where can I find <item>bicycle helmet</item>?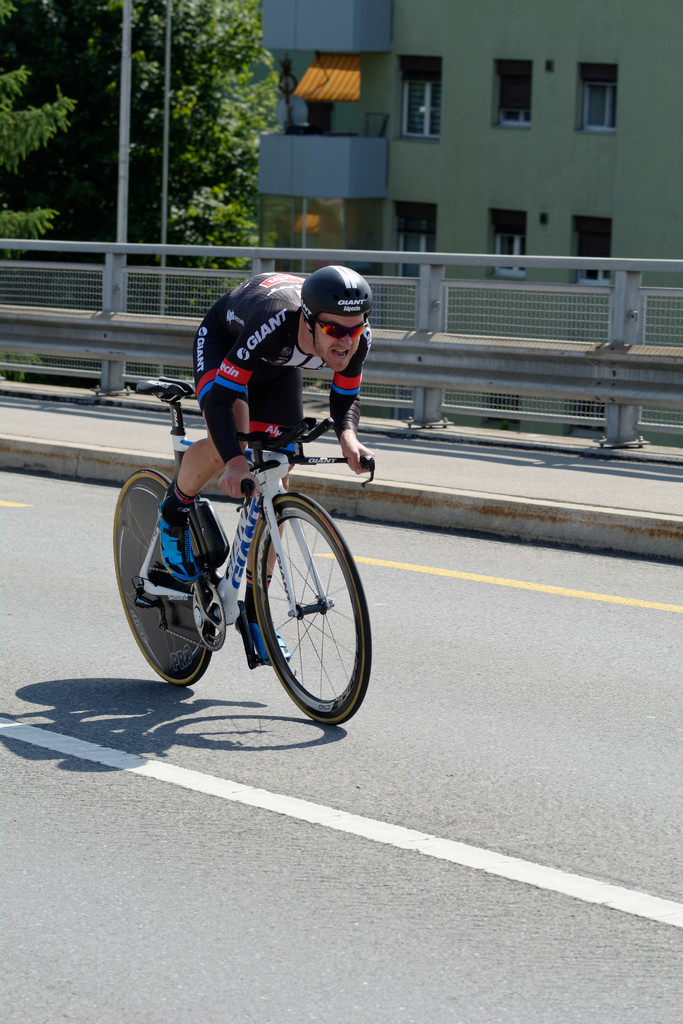
You can find it at <bbox>299, 264, 369, 307</bbox>.
